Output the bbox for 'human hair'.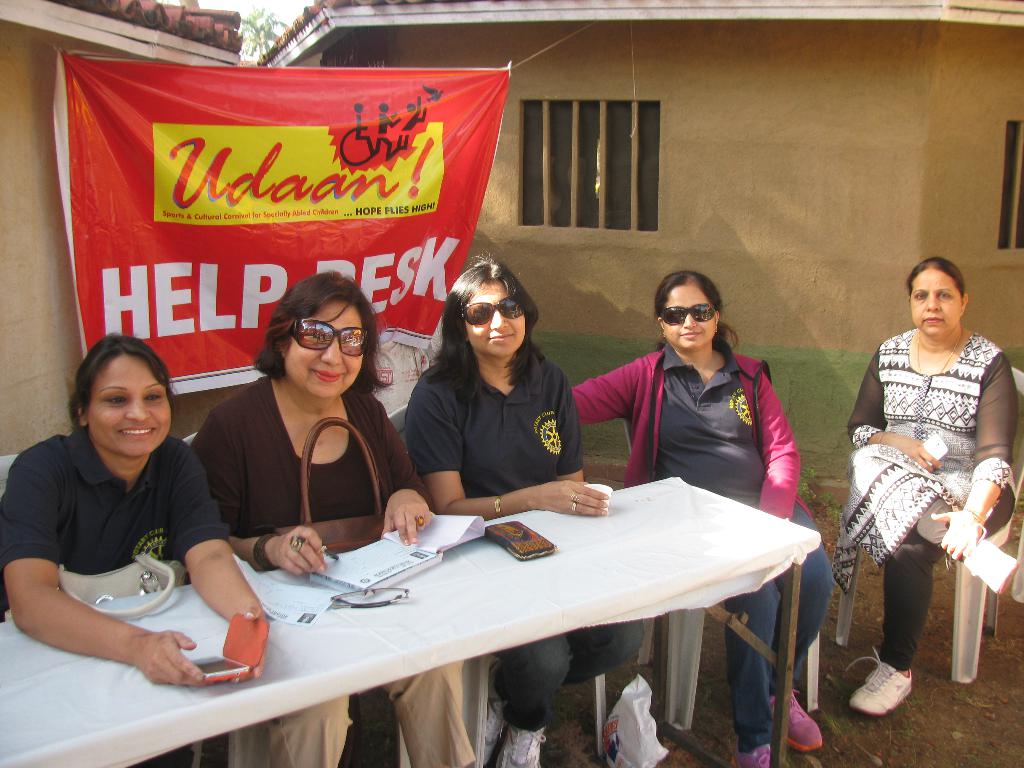
x1=70, y1=329, x2=178, y2=440.
